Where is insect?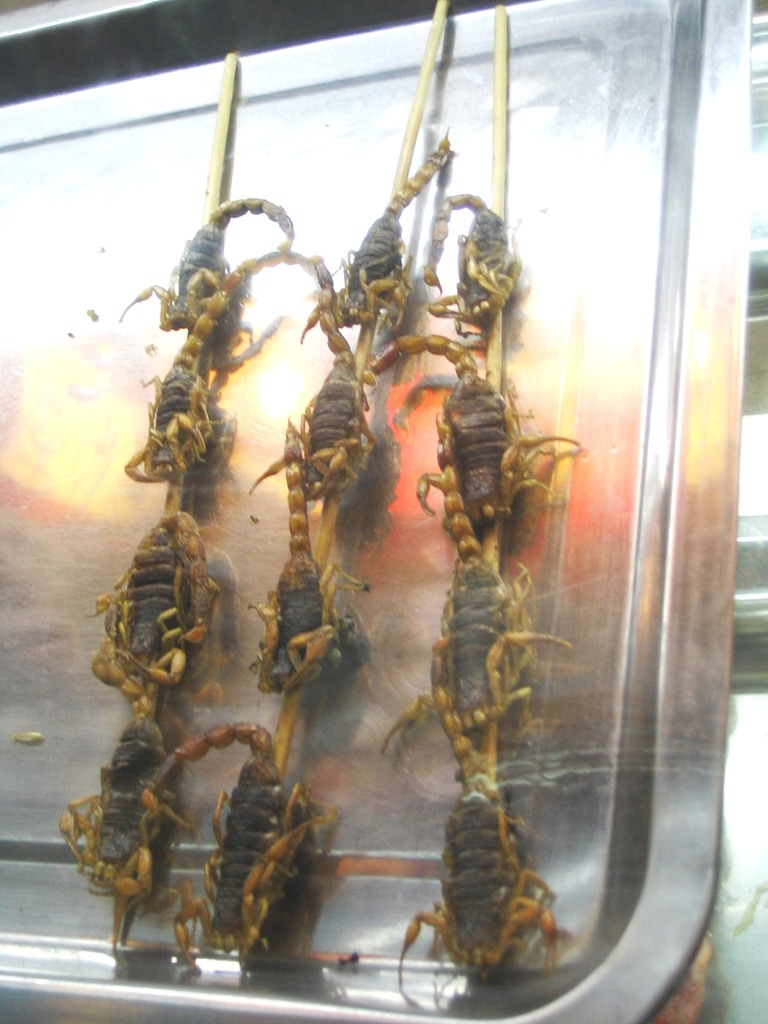
Rect(118, 192, 298, 332).
